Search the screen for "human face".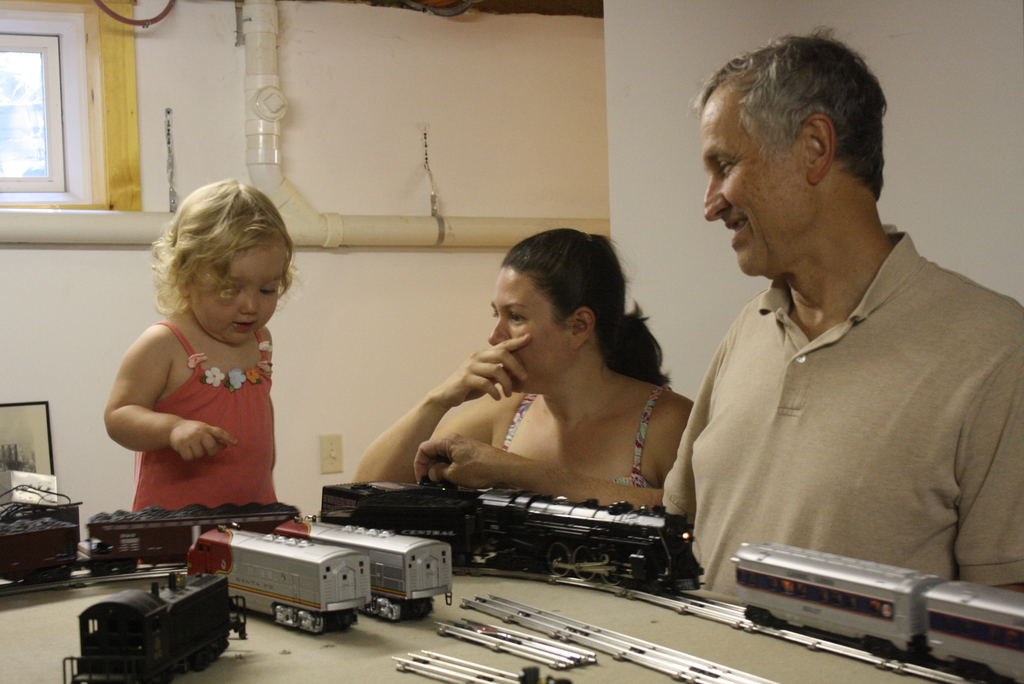
Found at box(697, 83, 818, 278).
